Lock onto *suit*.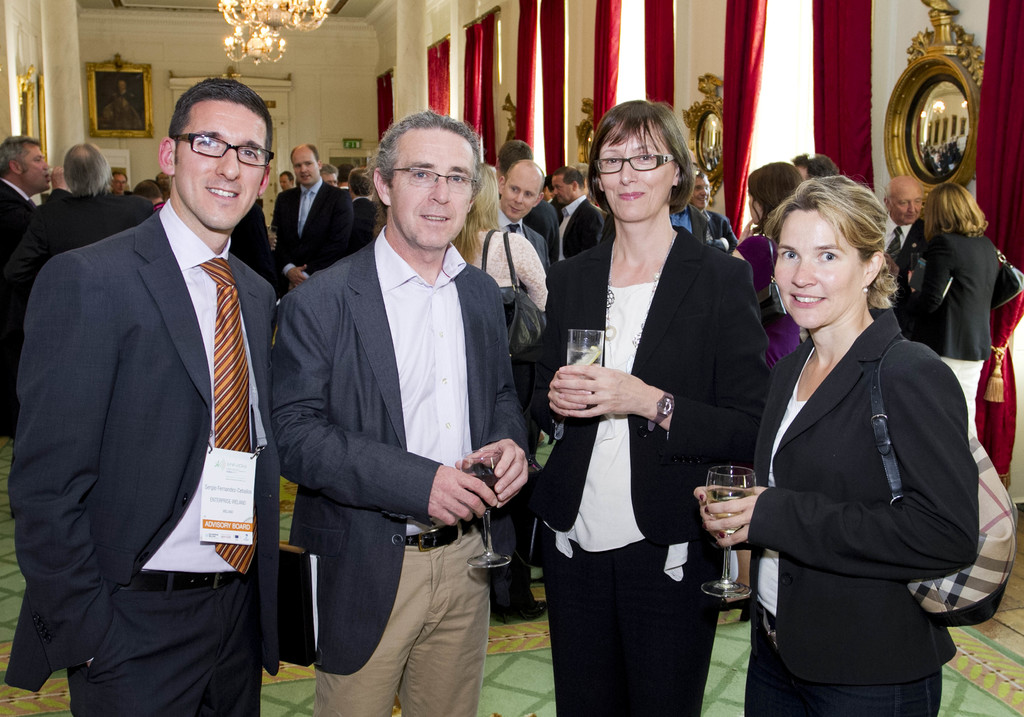
Locked: x1=699, y1=211, x2=740, y2=255.
